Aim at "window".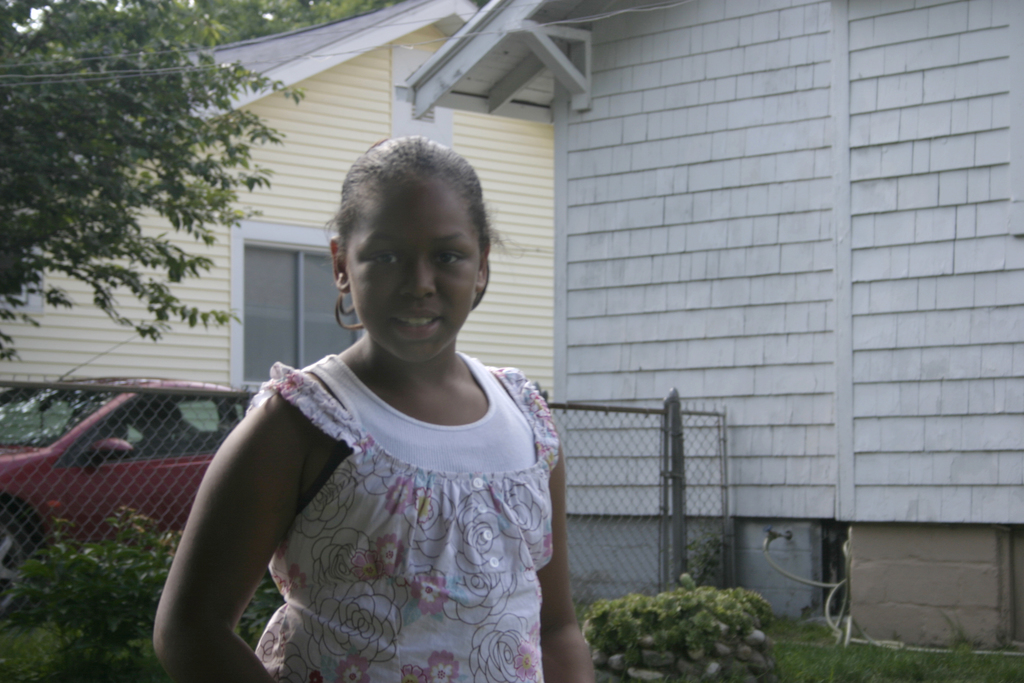
Aimed at 239:230:364:389.
